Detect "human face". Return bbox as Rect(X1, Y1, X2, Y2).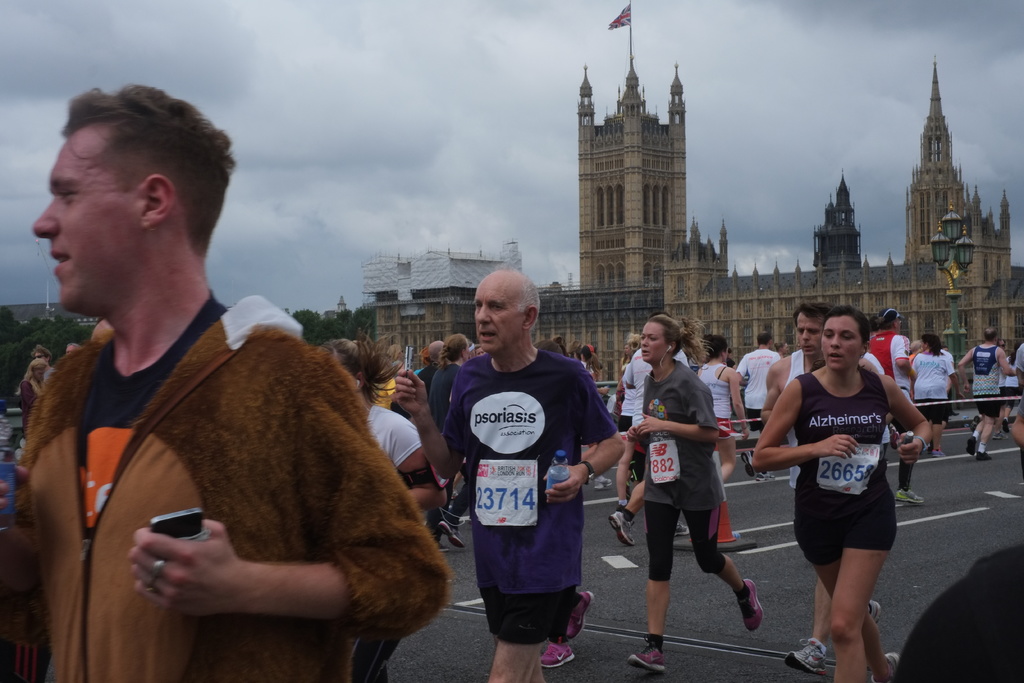
Rect(29, 122, 142, 317).
